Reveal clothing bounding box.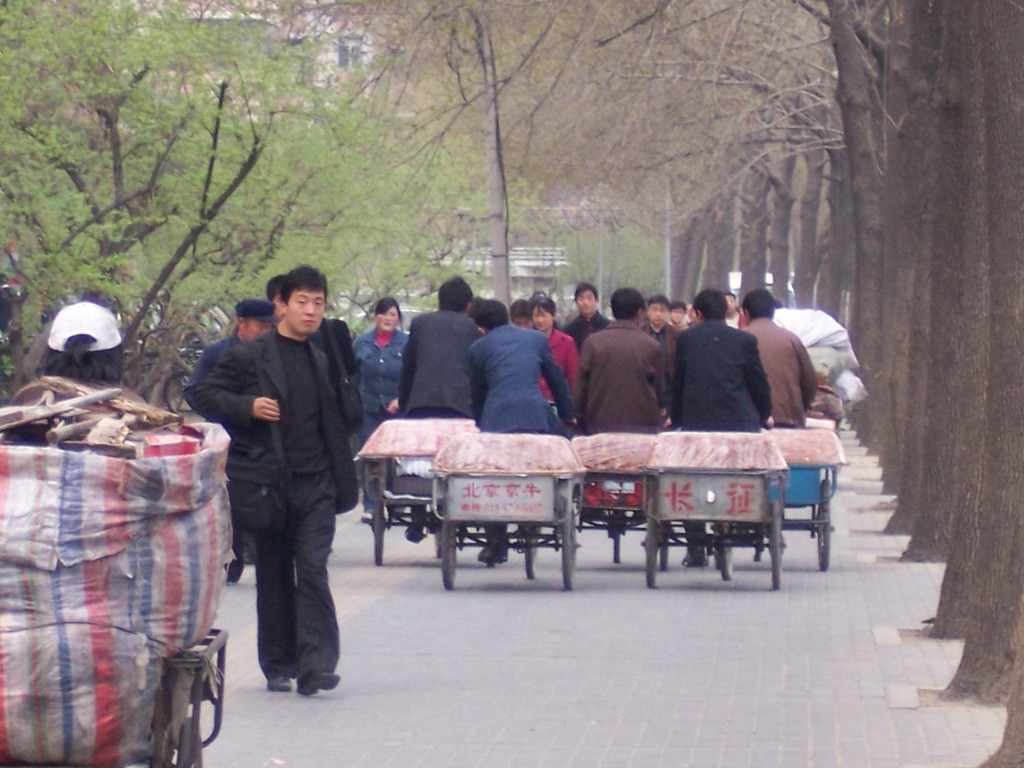
Revealed: bbox=[469, 324, 571, 431].
